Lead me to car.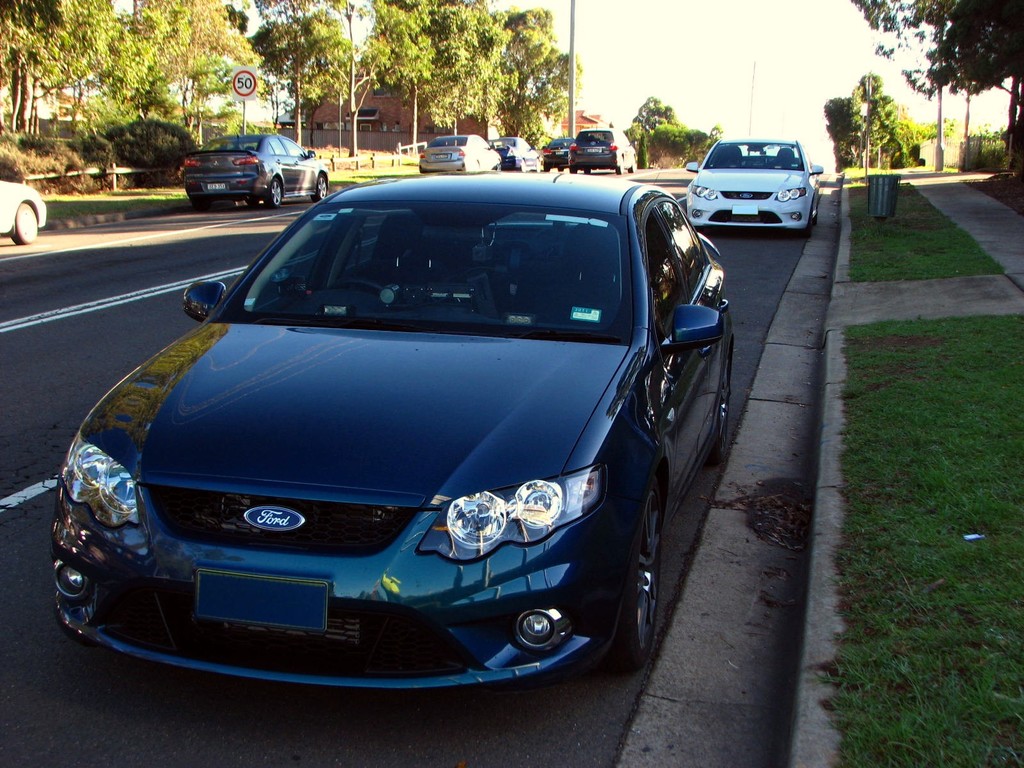
Lead to x1=48, y1=166, x2=740, y2=691.
